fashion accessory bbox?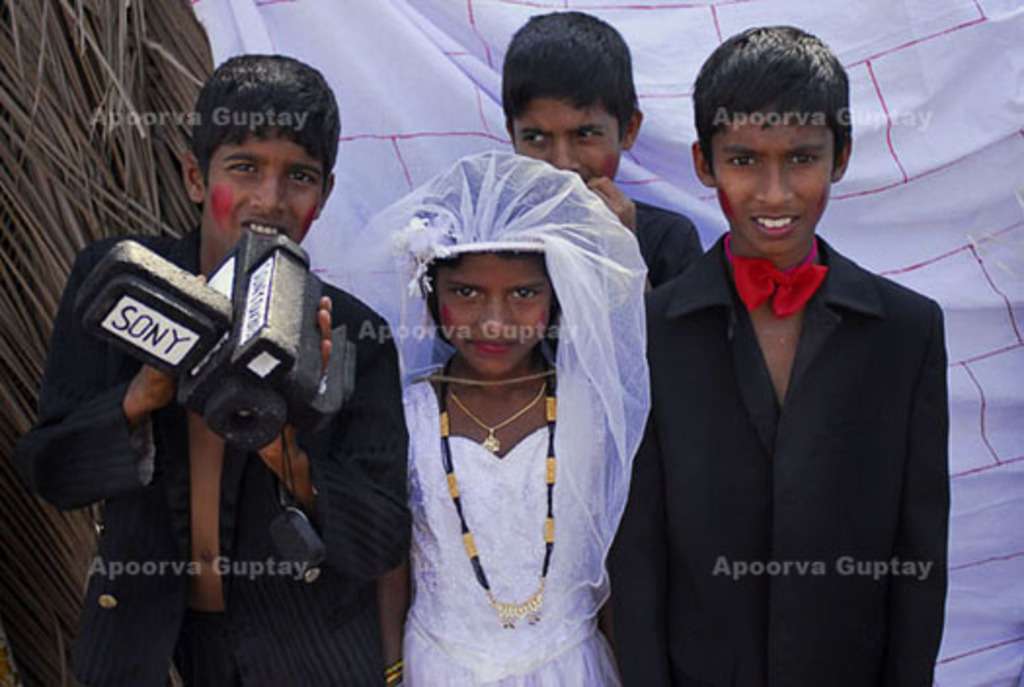
x1=437, y1=361, x2=558, y2=628
